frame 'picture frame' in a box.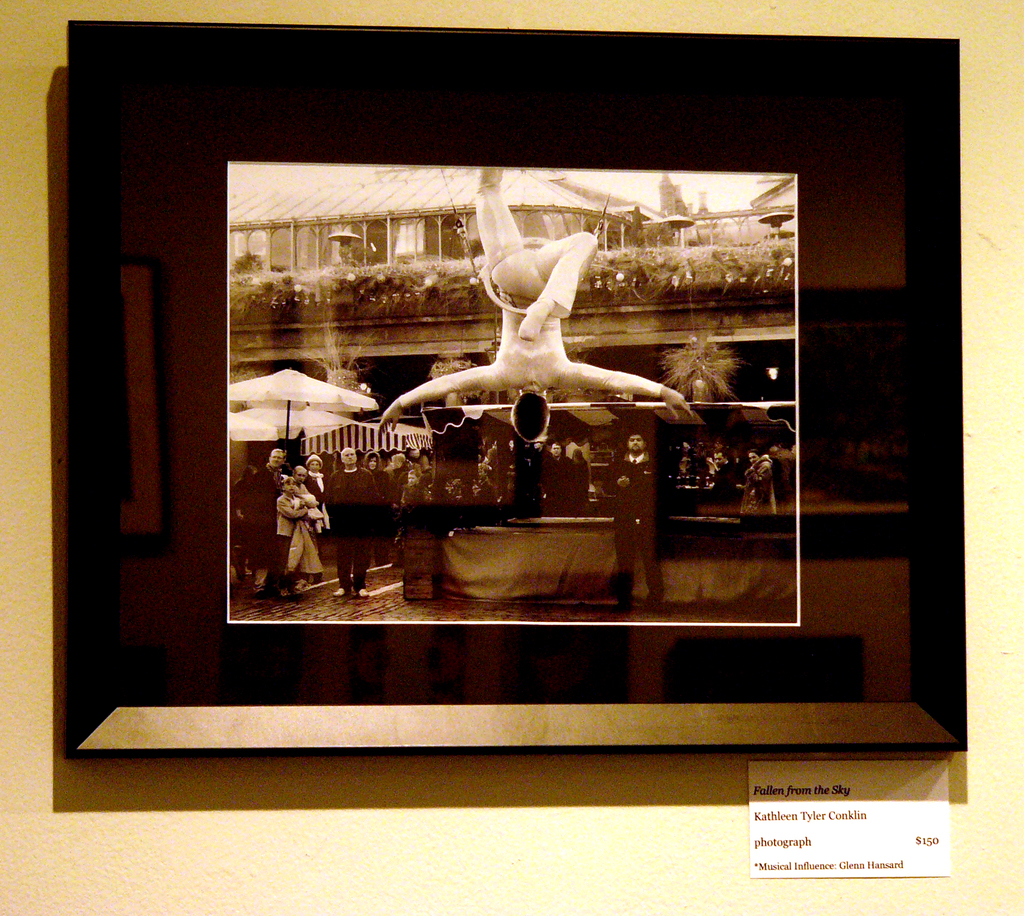
left=65, top=19, right=968, bottom=758.
